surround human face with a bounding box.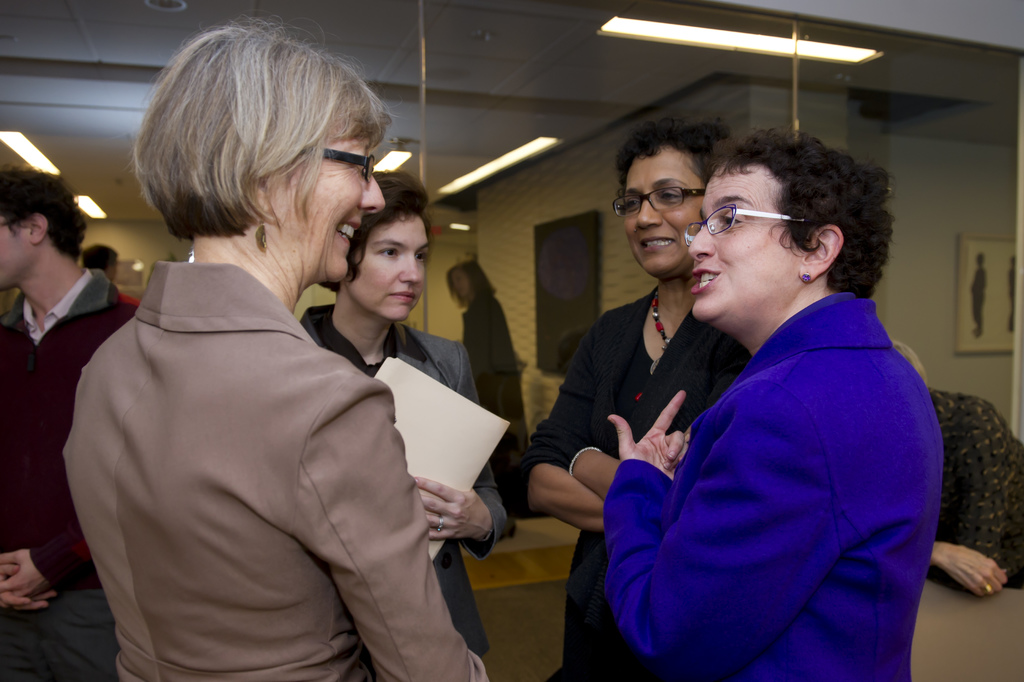
rect(284, 124, 388, 287).
